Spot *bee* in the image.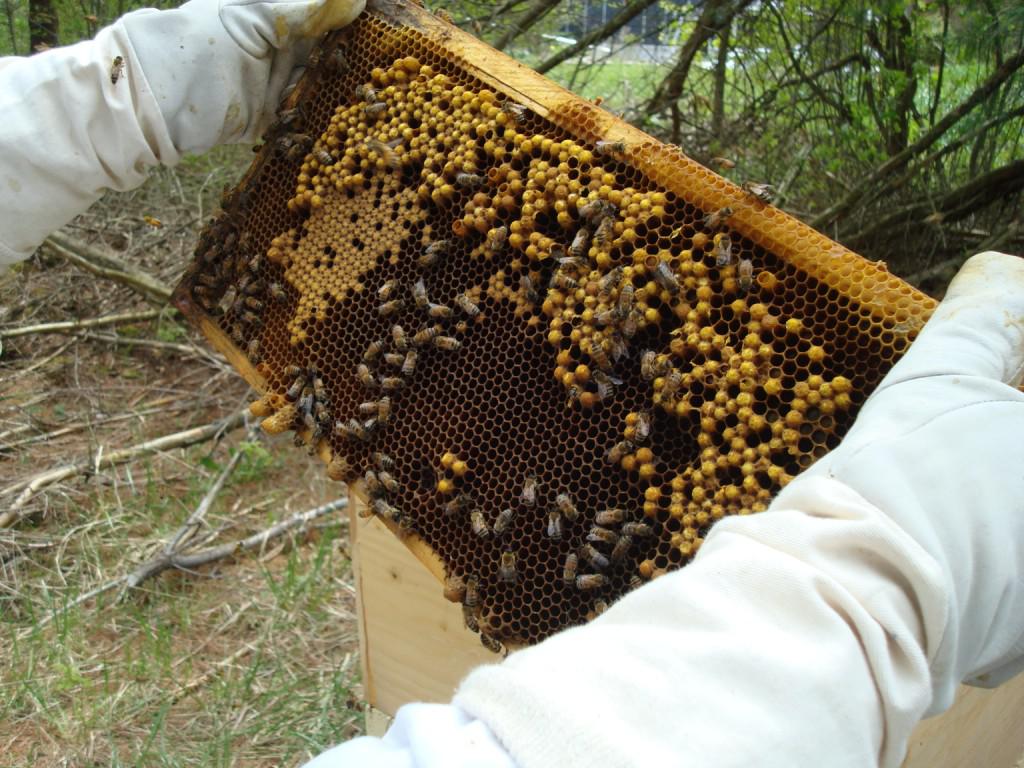
*bee* found at locate(714, 238, 730, 266).
